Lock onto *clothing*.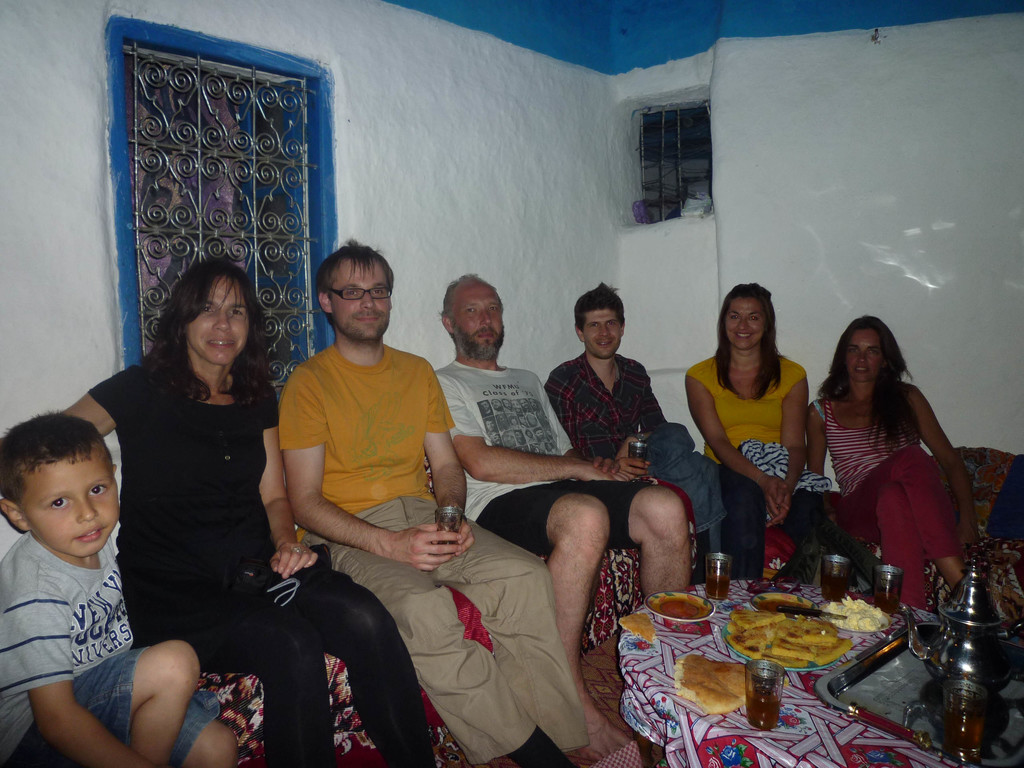
Locked: <bbox>986, 451, 1023, 539</bbox>.
